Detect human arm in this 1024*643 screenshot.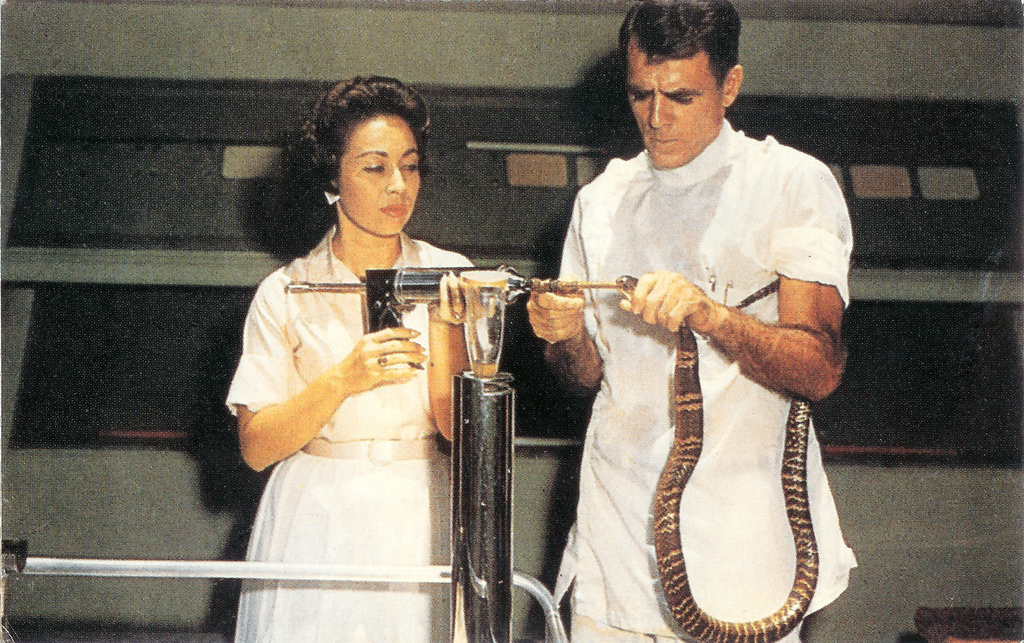
Detection: 424:246:501:452.
